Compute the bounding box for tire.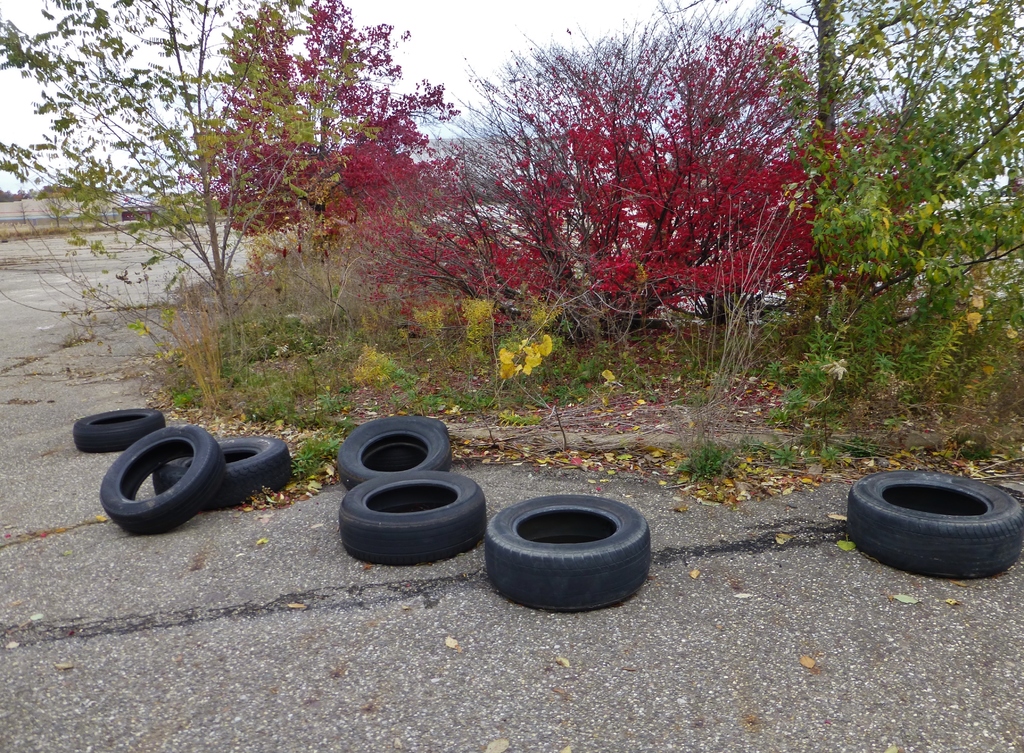
Rect(849, 469, 1023, 576).
